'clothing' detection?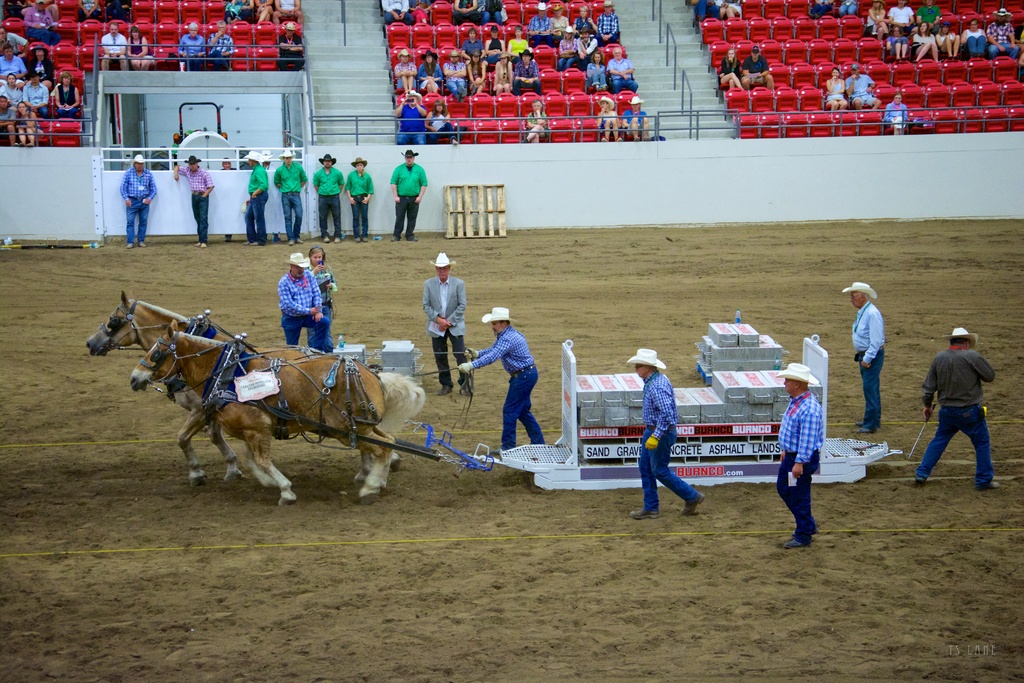
<bbox>412, 0, 429, 3</bbox>
